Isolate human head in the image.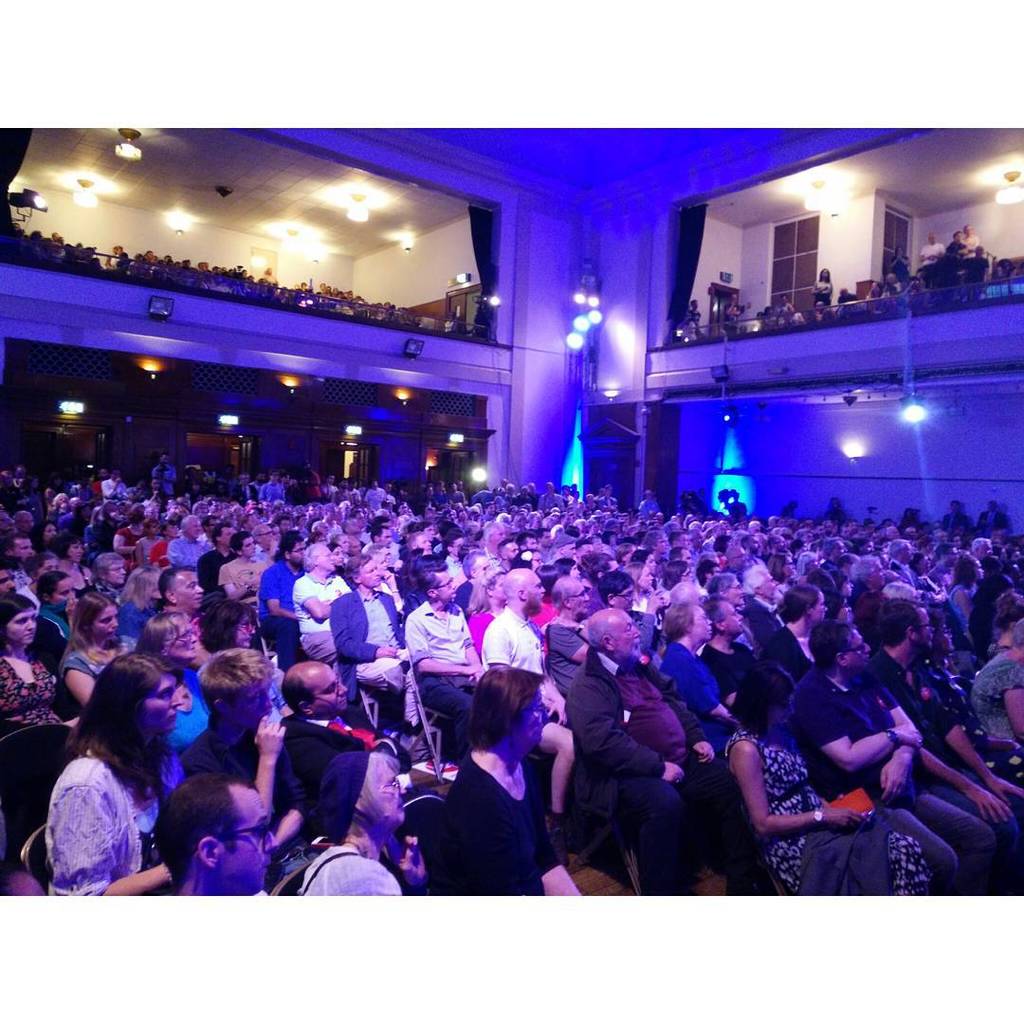
Isolated region: bbox(74, 594, 123, 639).
